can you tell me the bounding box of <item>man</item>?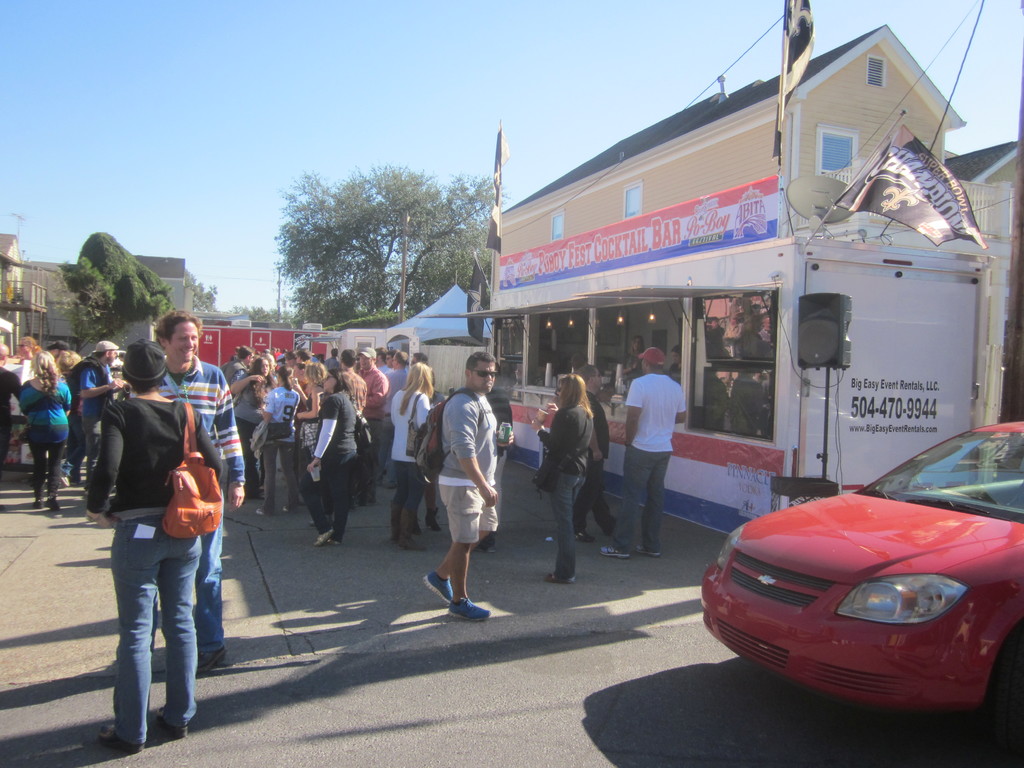
detection(575, 367, 618, 542).
